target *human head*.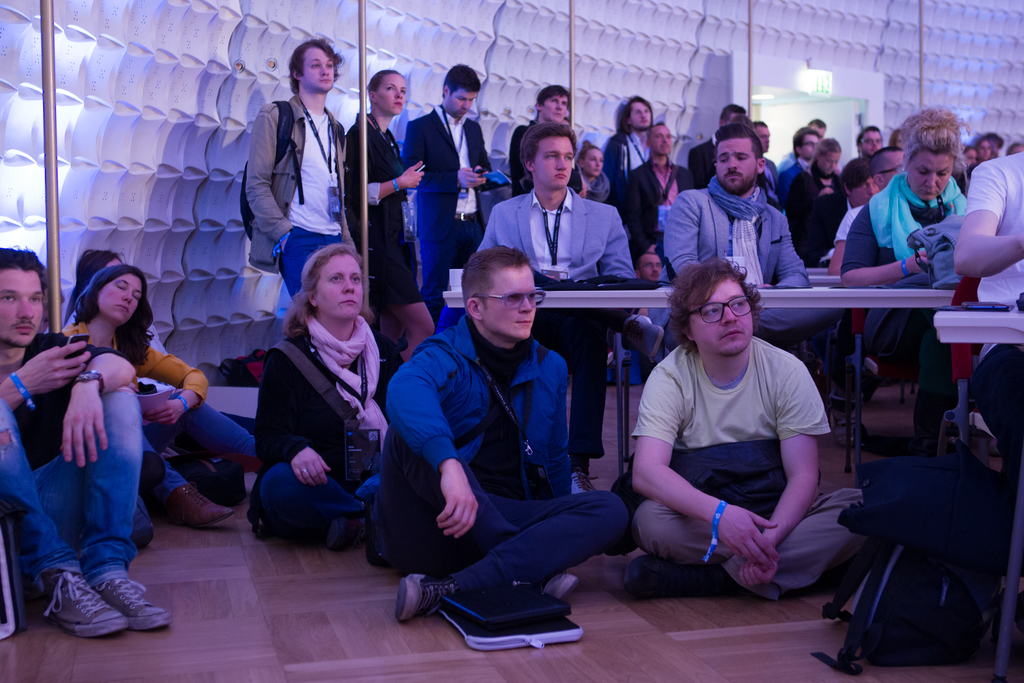
Target region: bbox=[841, 158, 883, 208].
